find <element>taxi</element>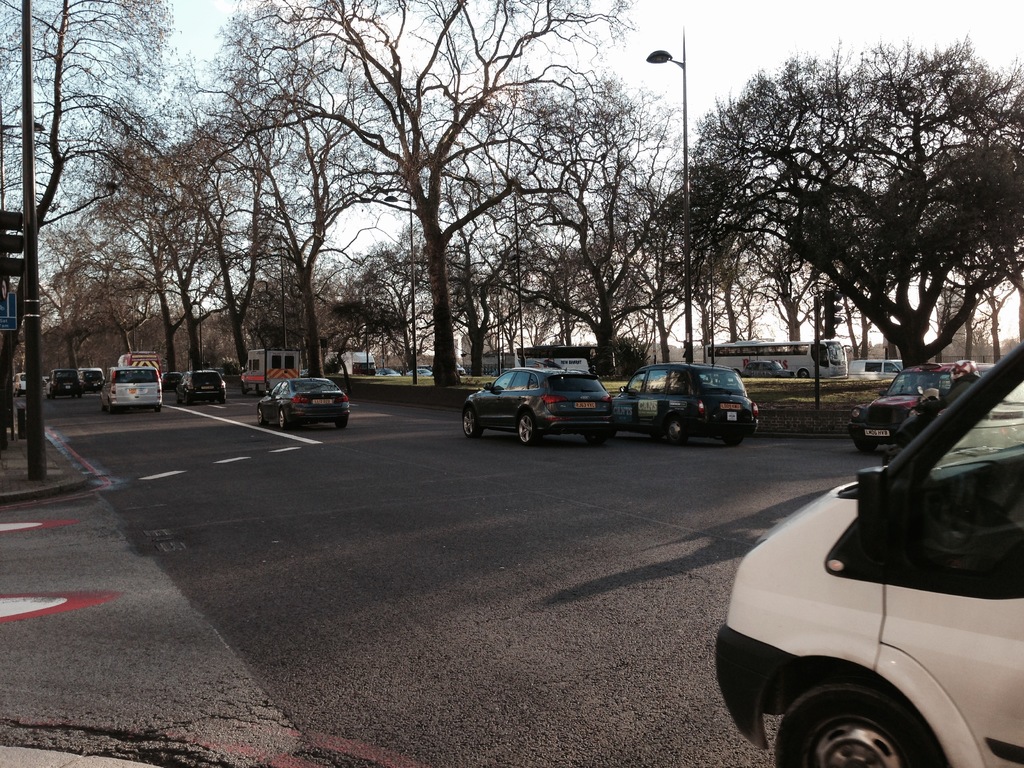
(99, 364, 163, 413)
